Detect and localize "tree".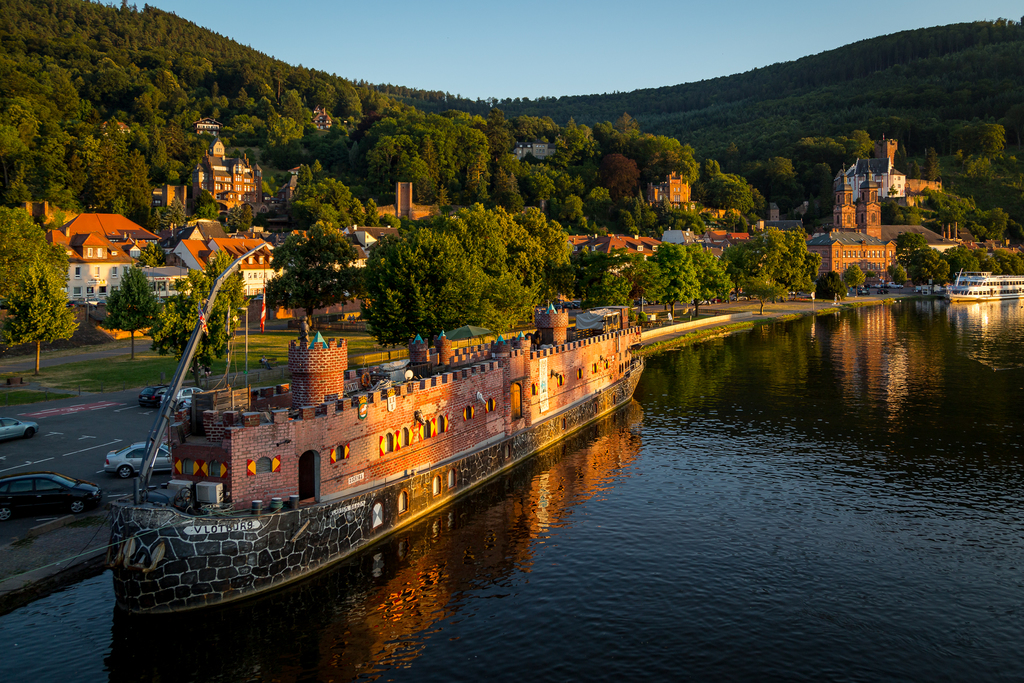
Localized at (x1=696, y1=236, x2=735, y2=304).
